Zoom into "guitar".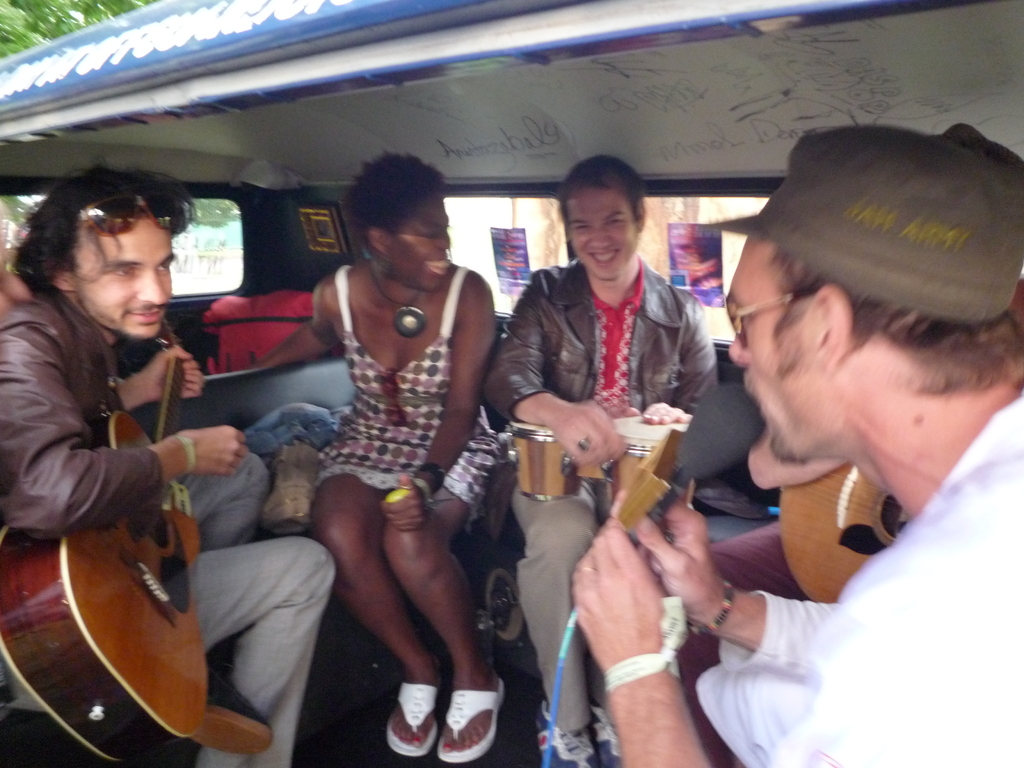
Zoom target: x1=769, y1=449, x2=927, y2=609.
